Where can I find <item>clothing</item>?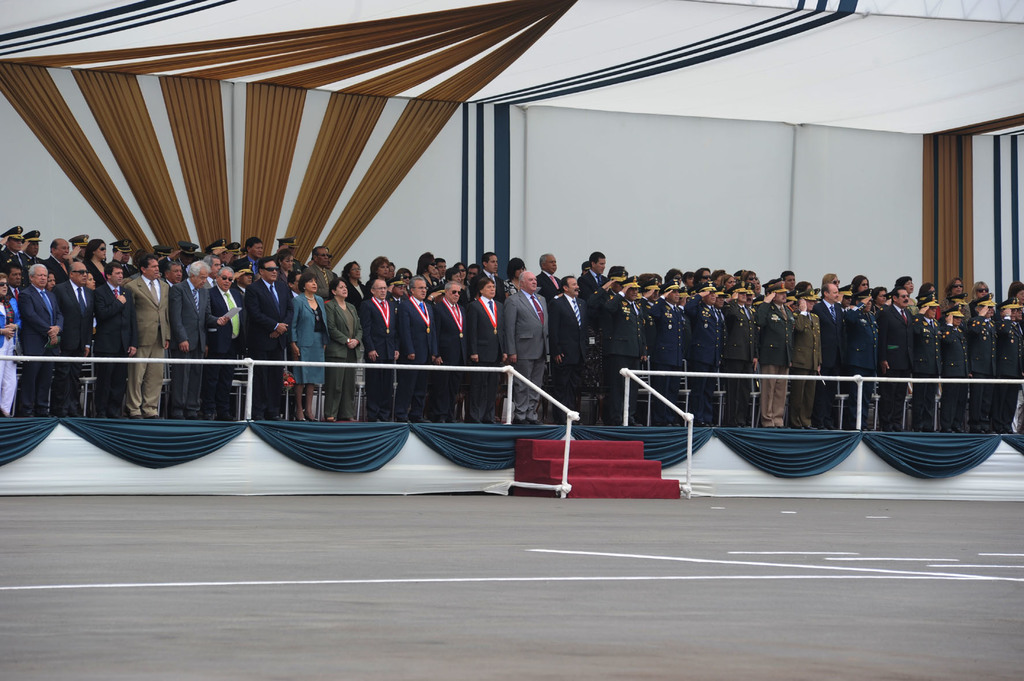
You can find it at locate(19, 280, 61, 416).
